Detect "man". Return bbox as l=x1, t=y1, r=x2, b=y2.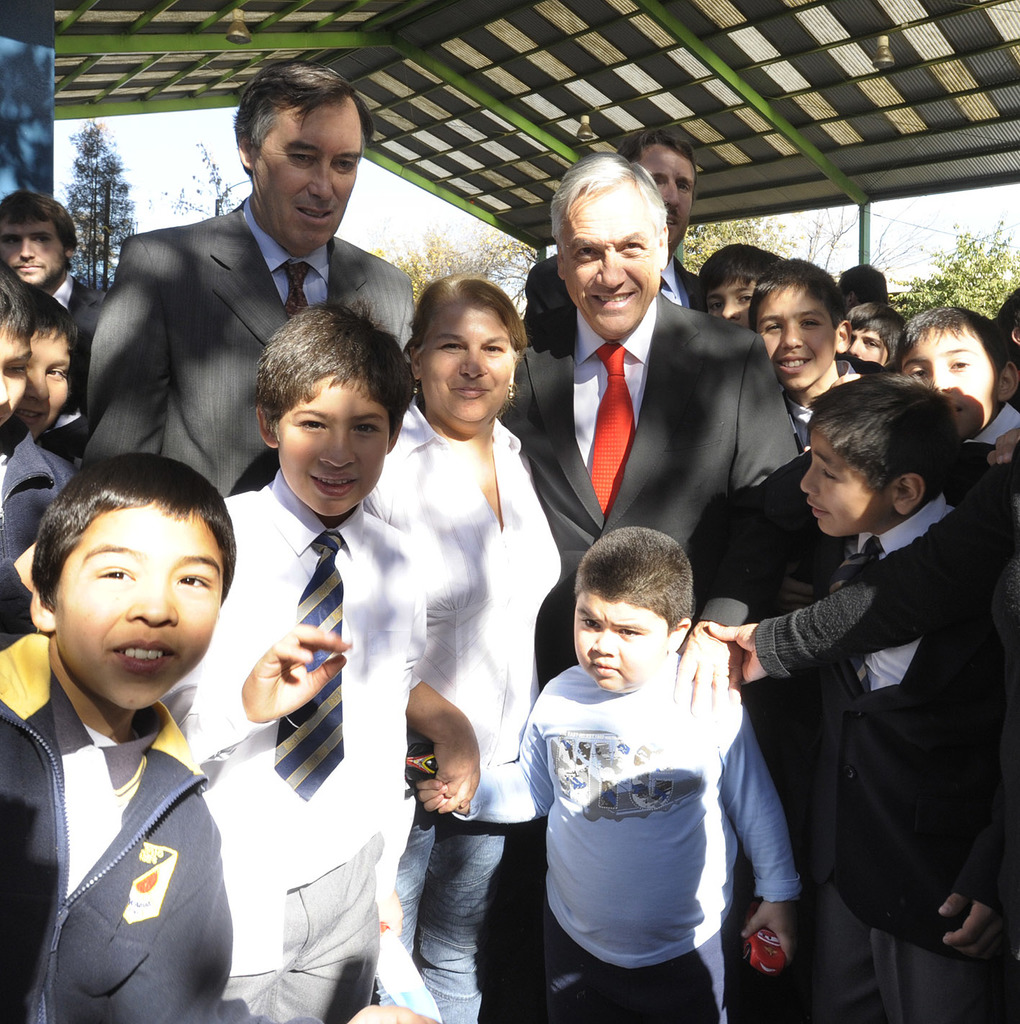
l=836, t=266, r=888, b=312.
